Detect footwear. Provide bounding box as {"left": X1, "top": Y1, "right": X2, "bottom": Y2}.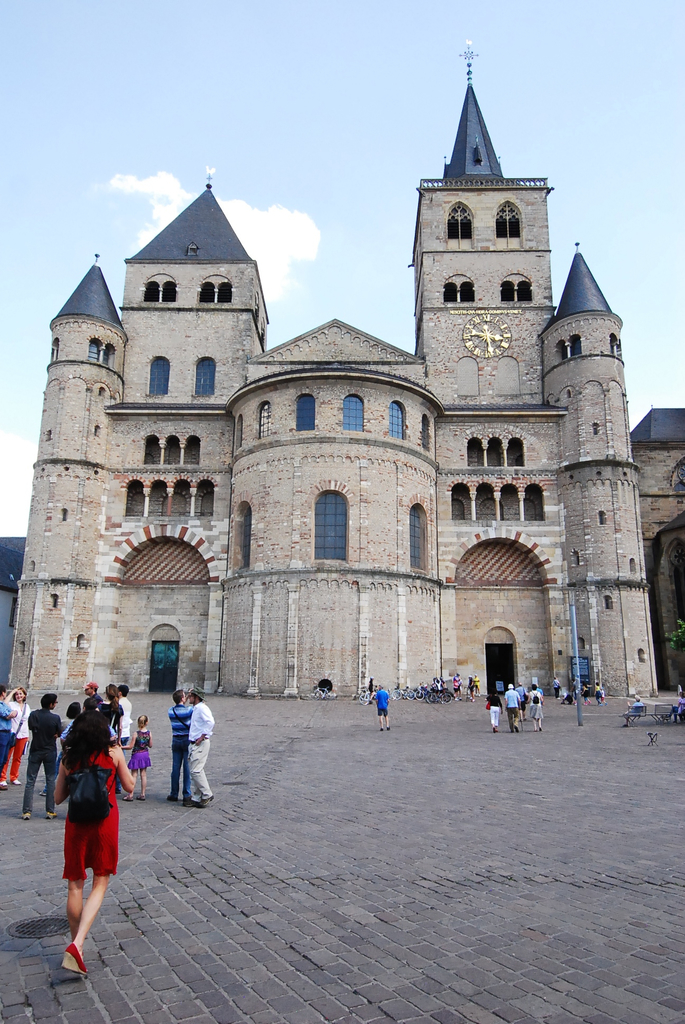
{"left": 199, "top": 796, "right": 213, "bottom": 804}.
